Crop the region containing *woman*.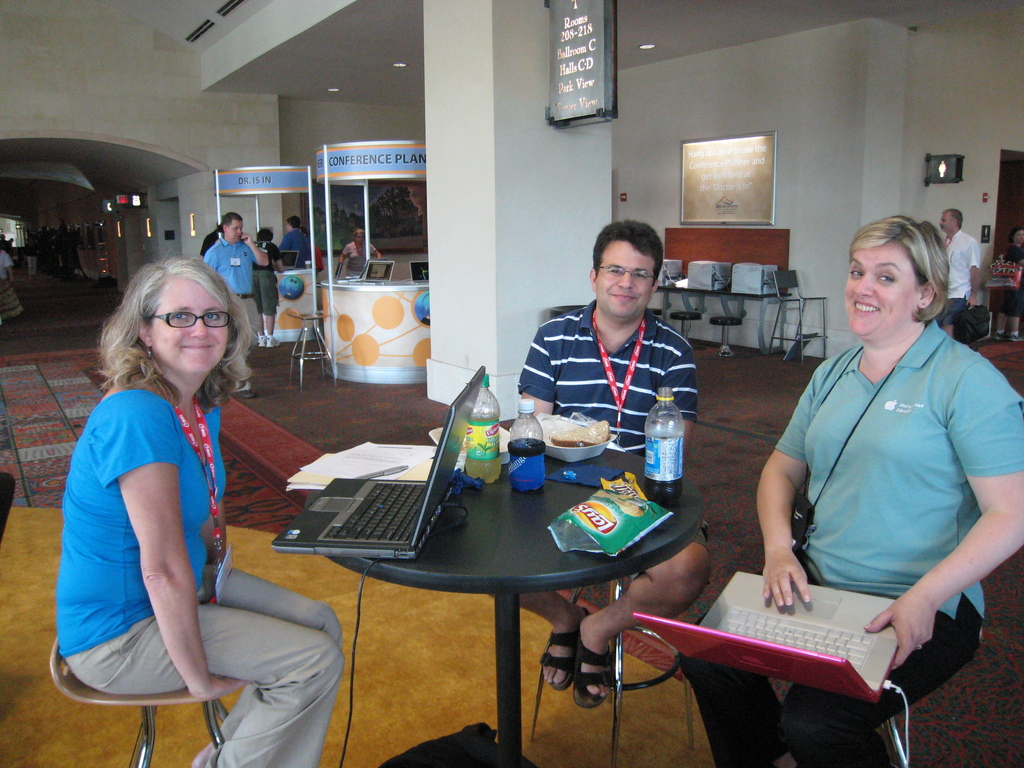
Crop region: (x1=54, y1=252, x2=344, y2=767).
